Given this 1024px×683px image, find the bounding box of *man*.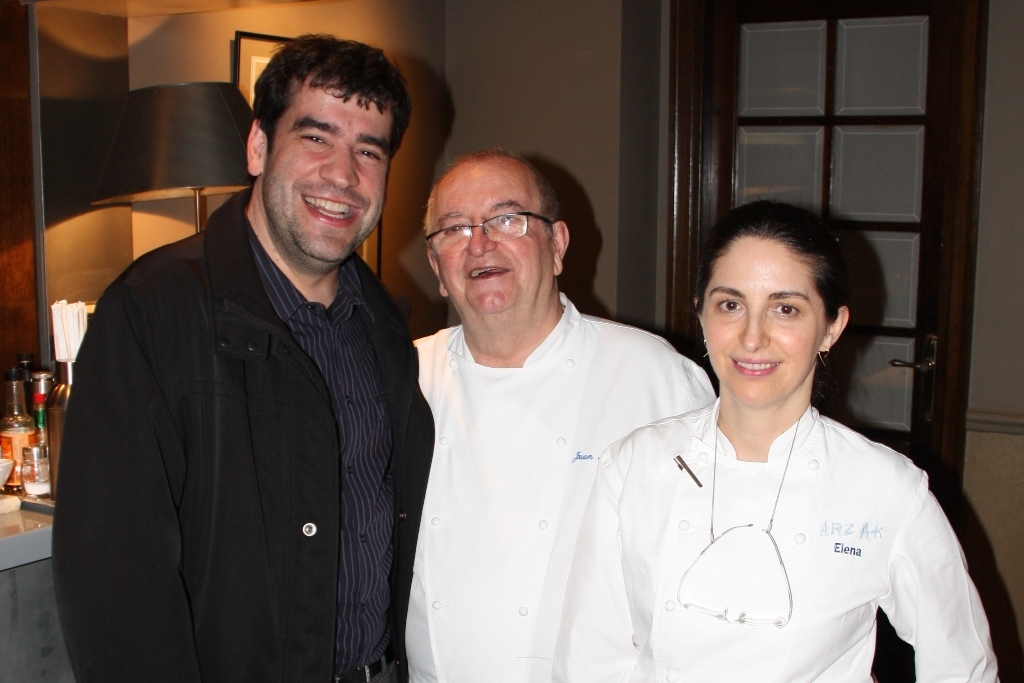
locate(52, 29, 435, 682).
